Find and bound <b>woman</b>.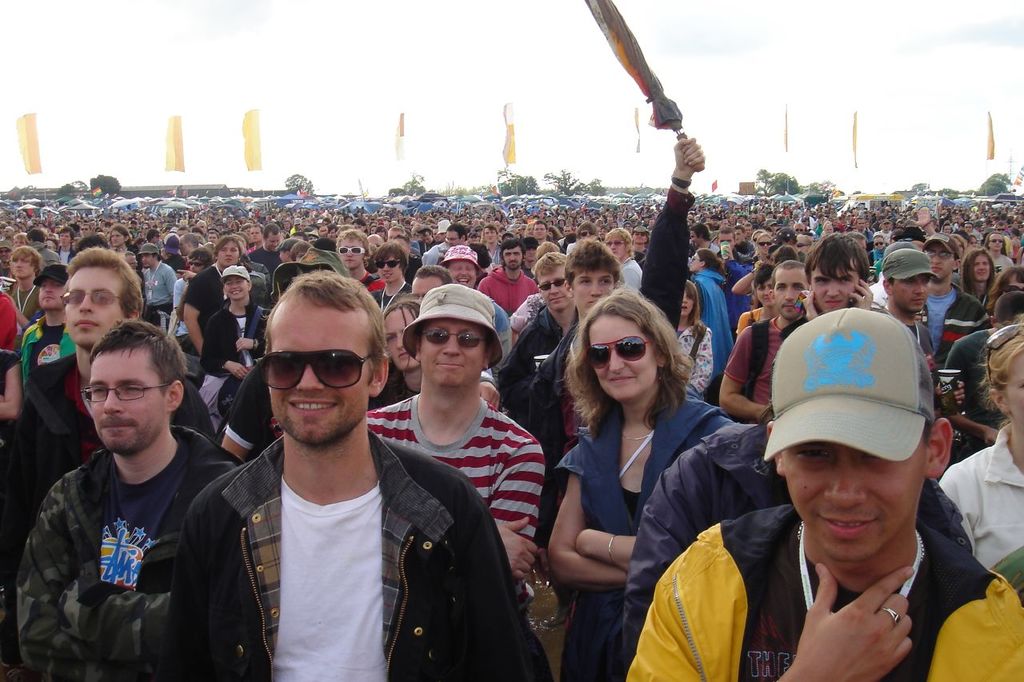
Bound: <region>950, 234, 988, 299</region>.
